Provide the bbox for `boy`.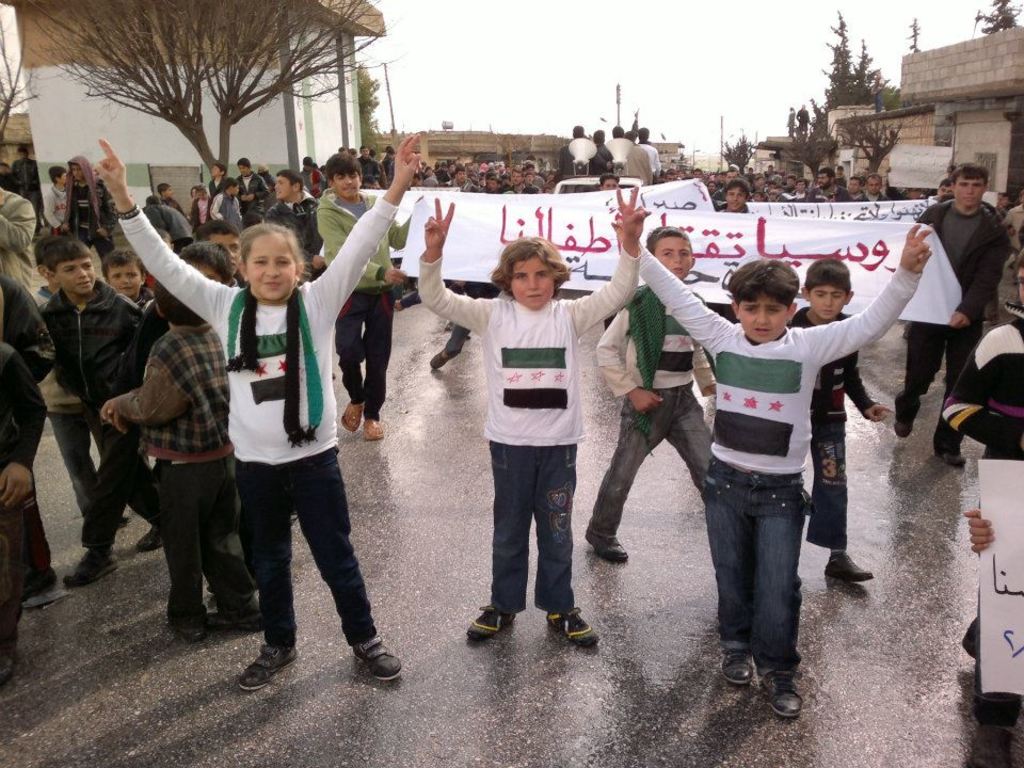
(611, 223, 933, 715).
